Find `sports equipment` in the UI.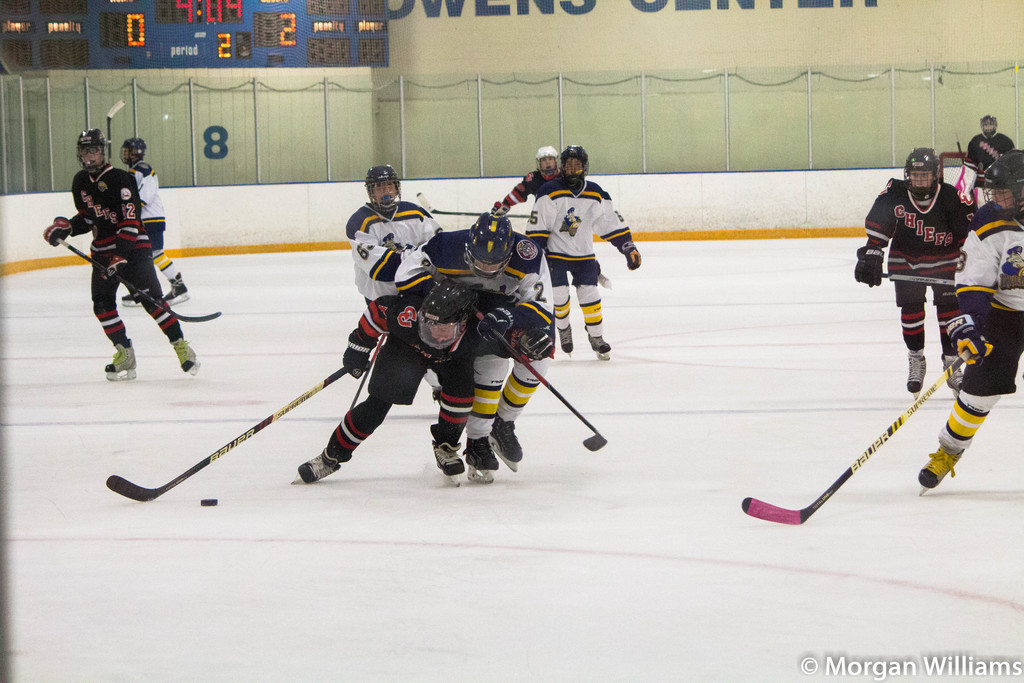
UI element at {"left": 486, "top": 411, "right": 527, "bottom": 468}.
